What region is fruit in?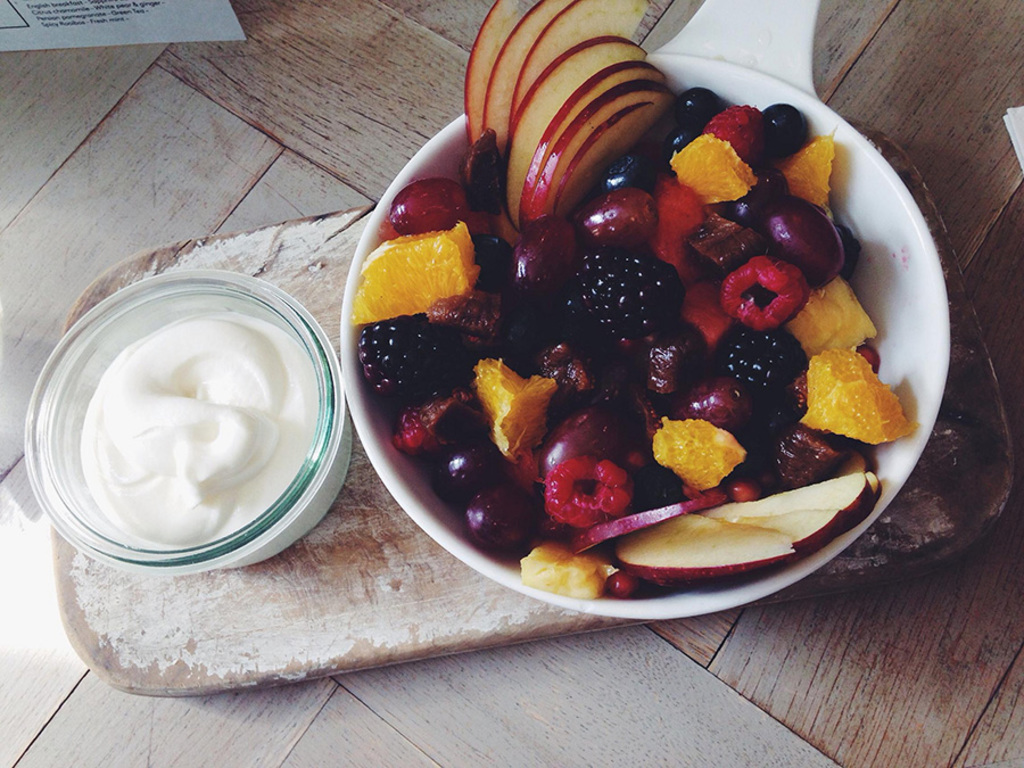
detection(725, 251, 816, 332).
